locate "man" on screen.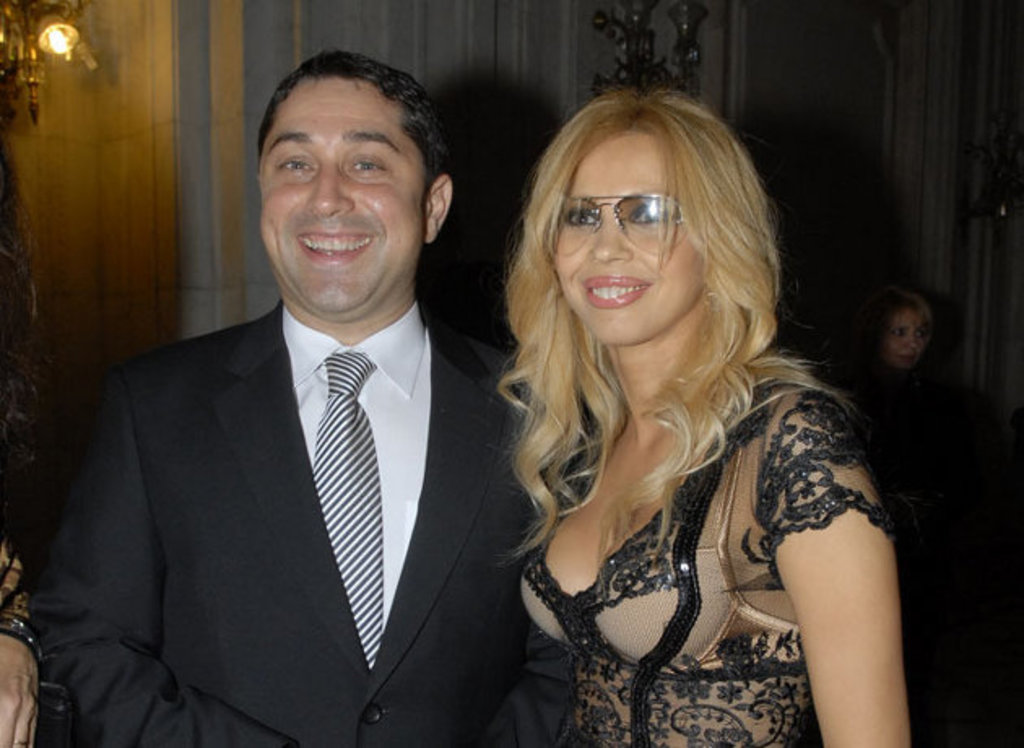
On screen at [28, 78, 528, 743].
